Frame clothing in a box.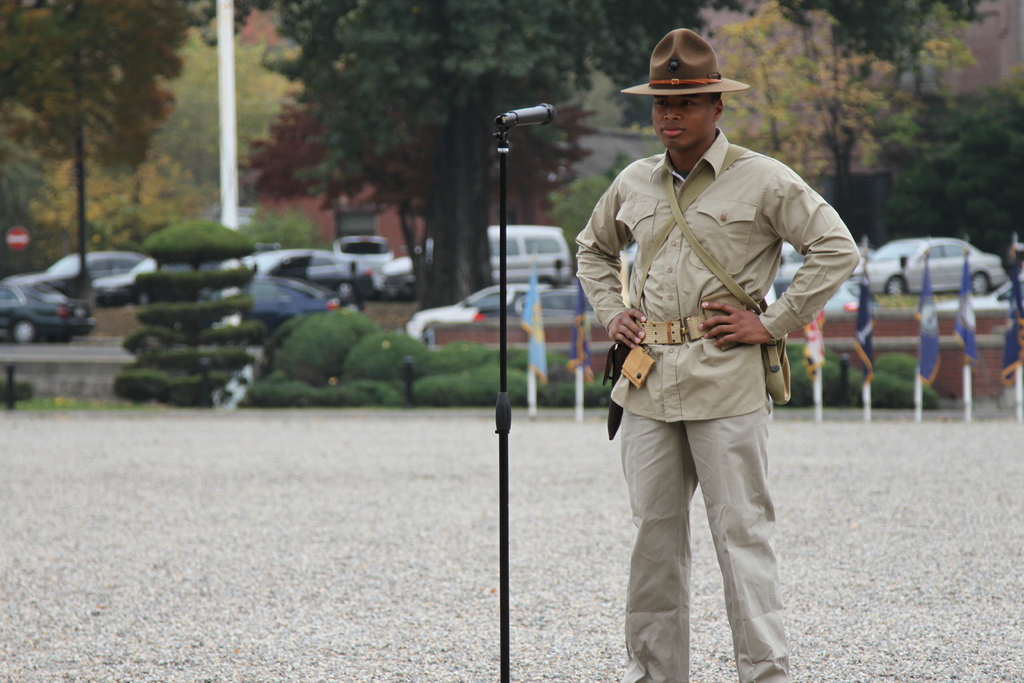
locate(561, 122, 869, 682).
